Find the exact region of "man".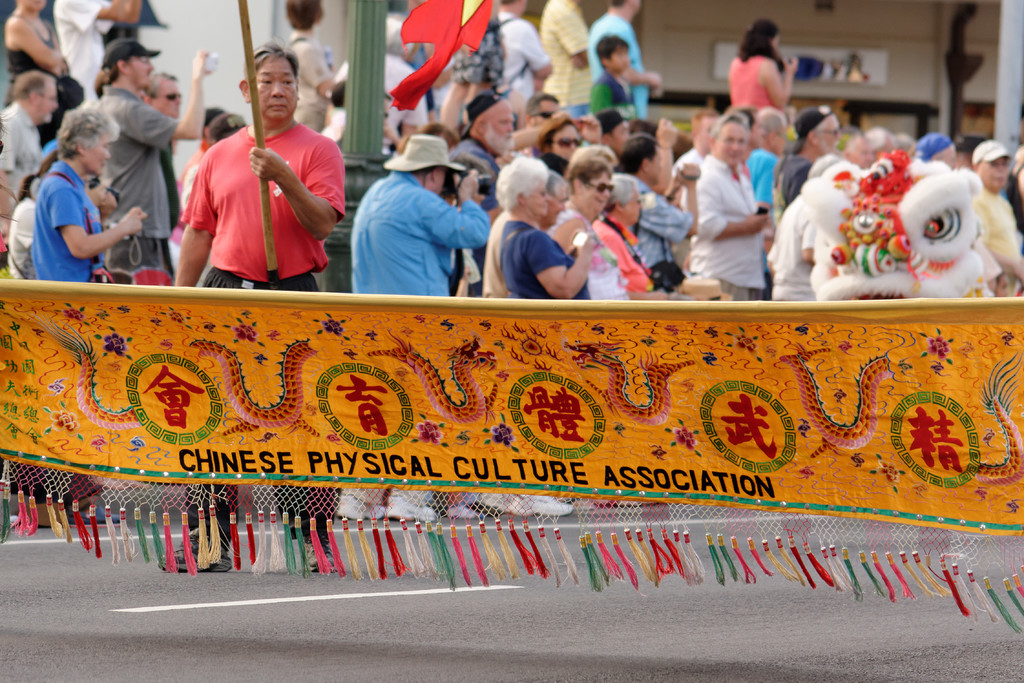
Exact region: region(143, 41, 358, 575).
